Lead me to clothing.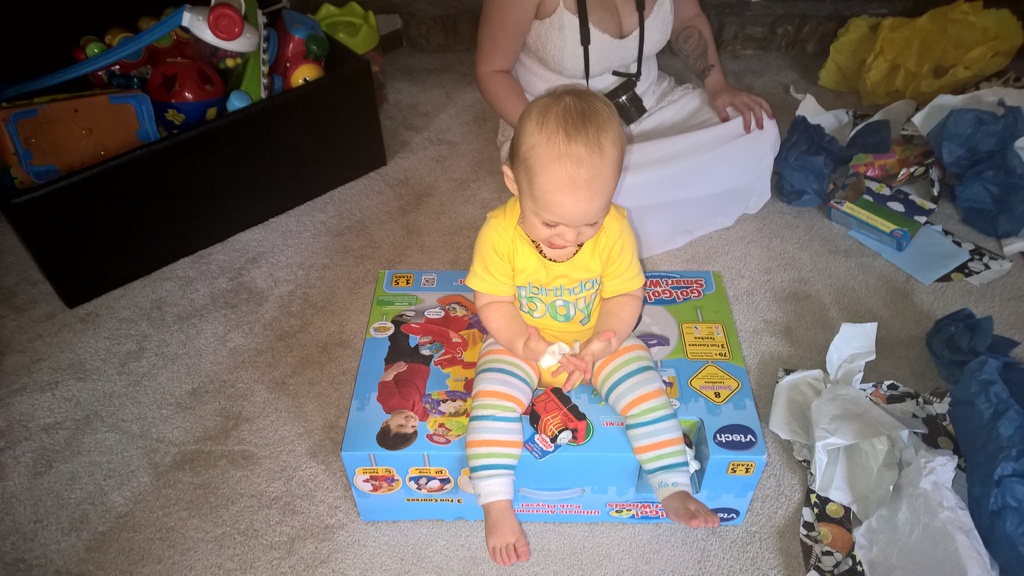
Lead to 493/0/783/256.
